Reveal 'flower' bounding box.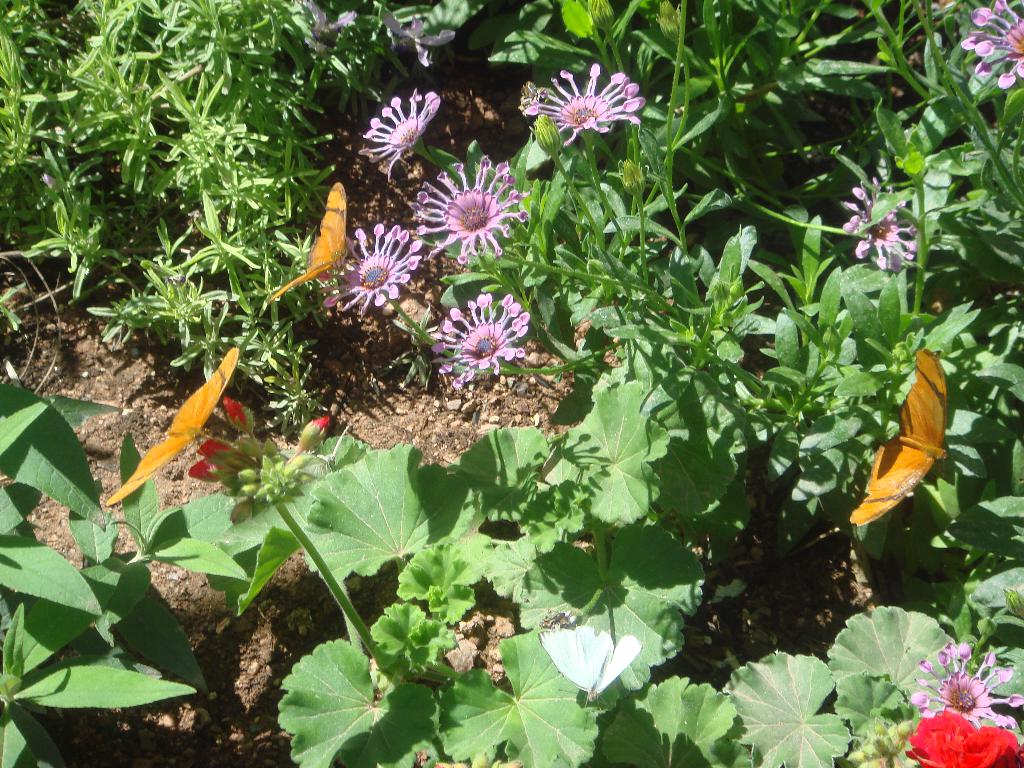
Revealed: 837,180,916,276.
